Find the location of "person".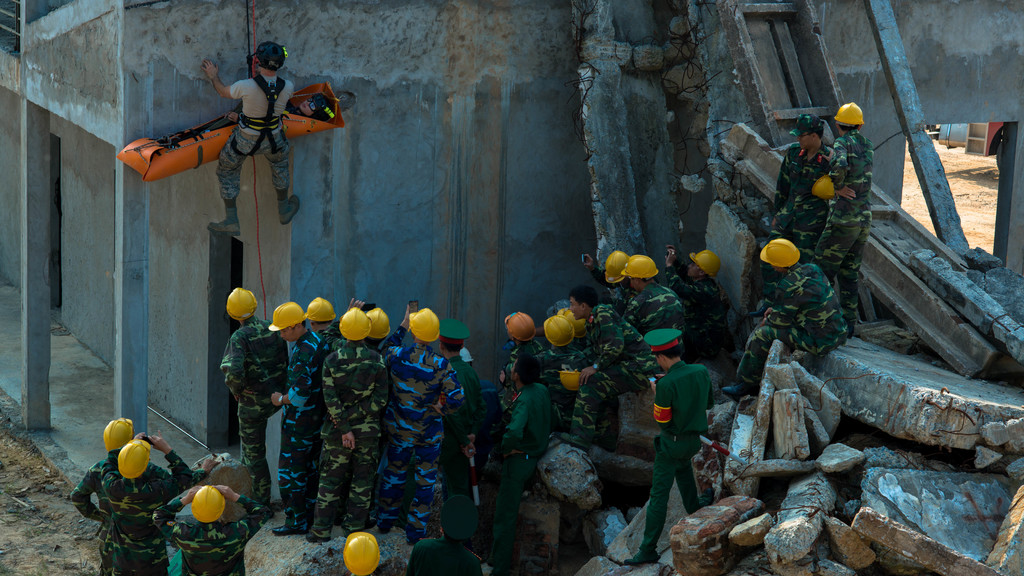
Location: (540, 293, 584, 359).
